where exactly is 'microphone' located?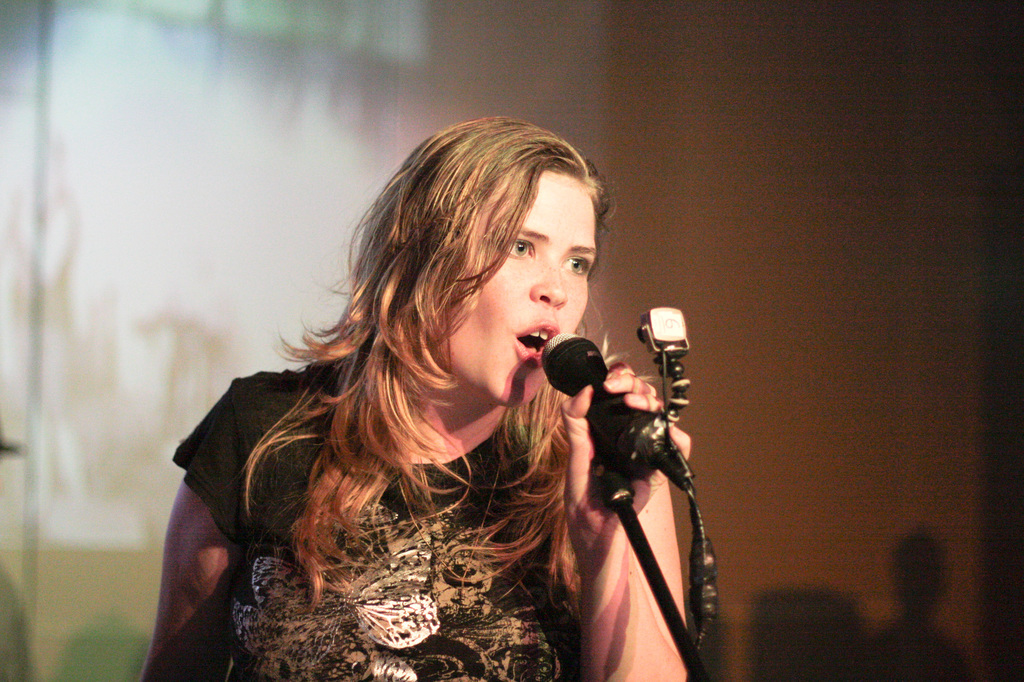
Its bounding box is bbox=(541, 329, 697, 489).
